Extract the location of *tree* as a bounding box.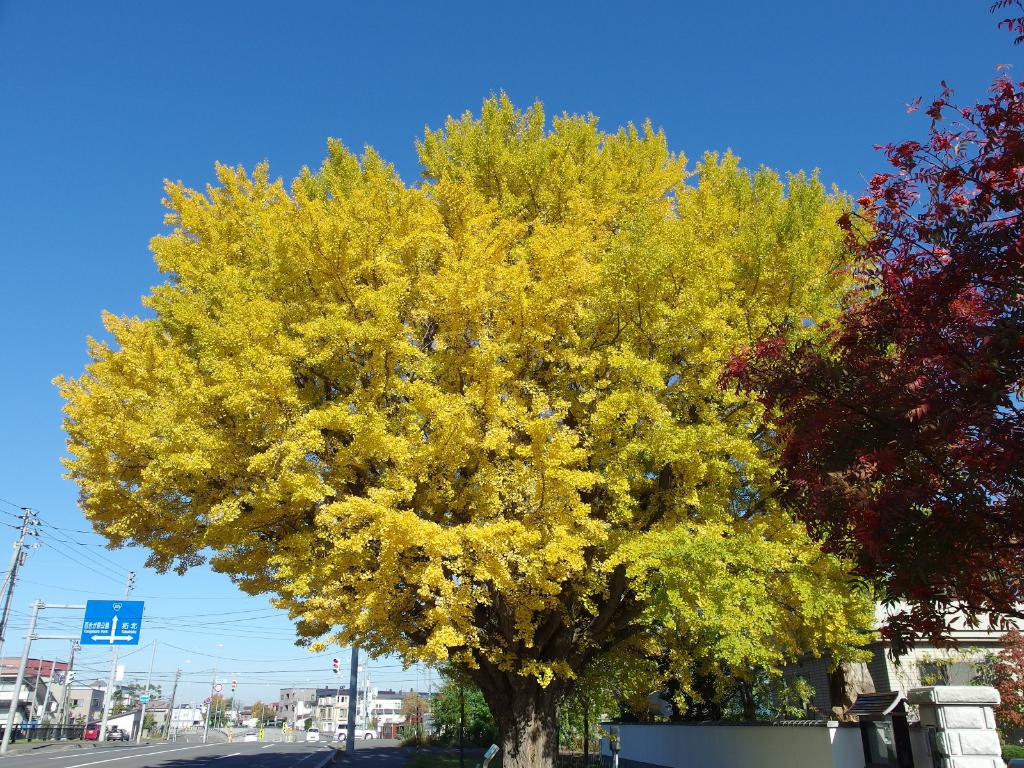
bbox(968, 625, 1023, 740).
